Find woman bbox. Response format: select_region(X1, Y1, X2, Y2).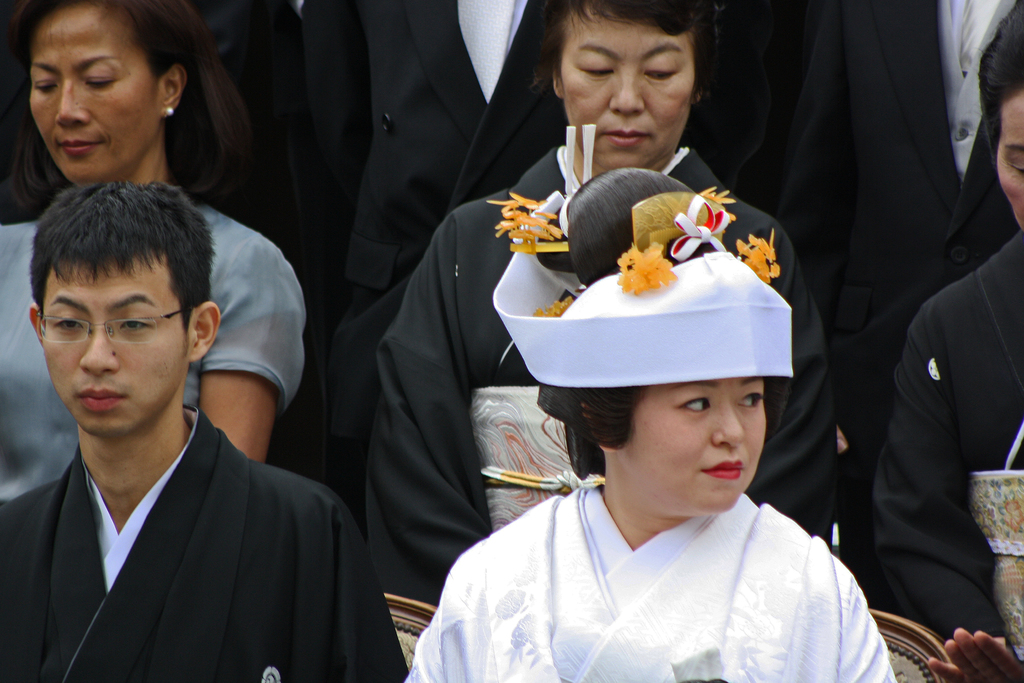
select_region(405, 74, 847, 682).
